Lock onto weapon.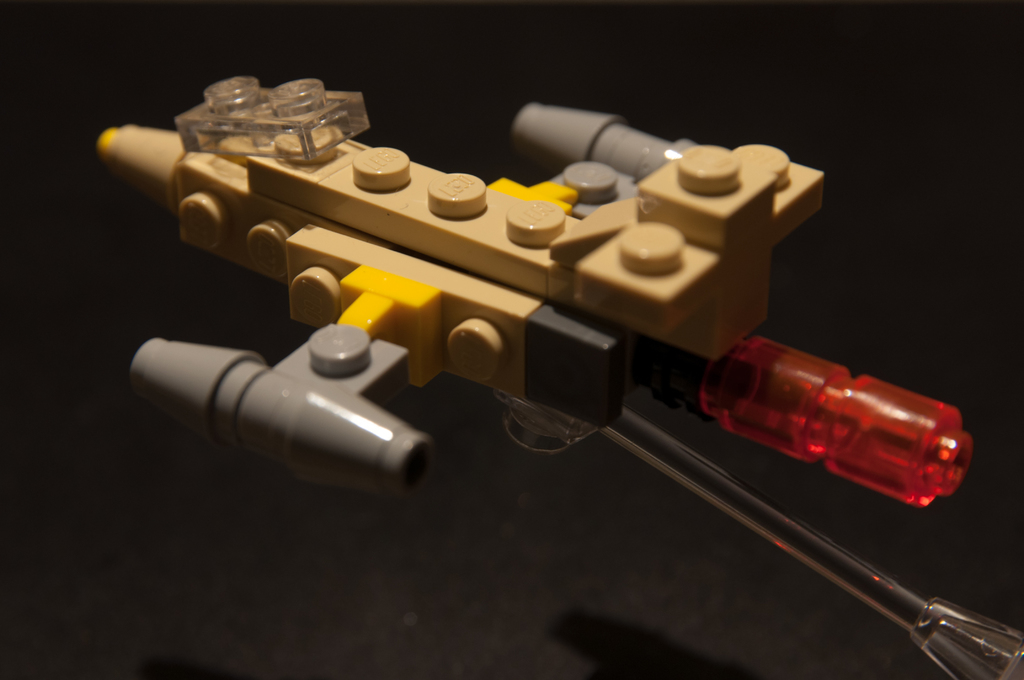
Locked: <box>118,63,920,535</box>.
